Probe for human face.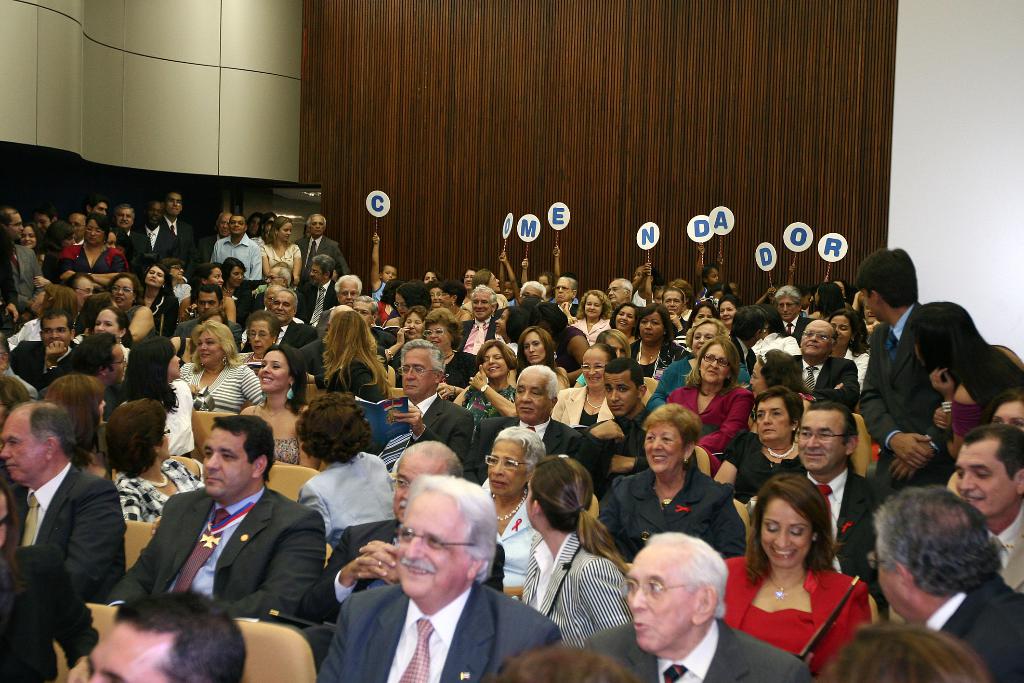
Probe result: select_region(200, 338, 223, 365).
